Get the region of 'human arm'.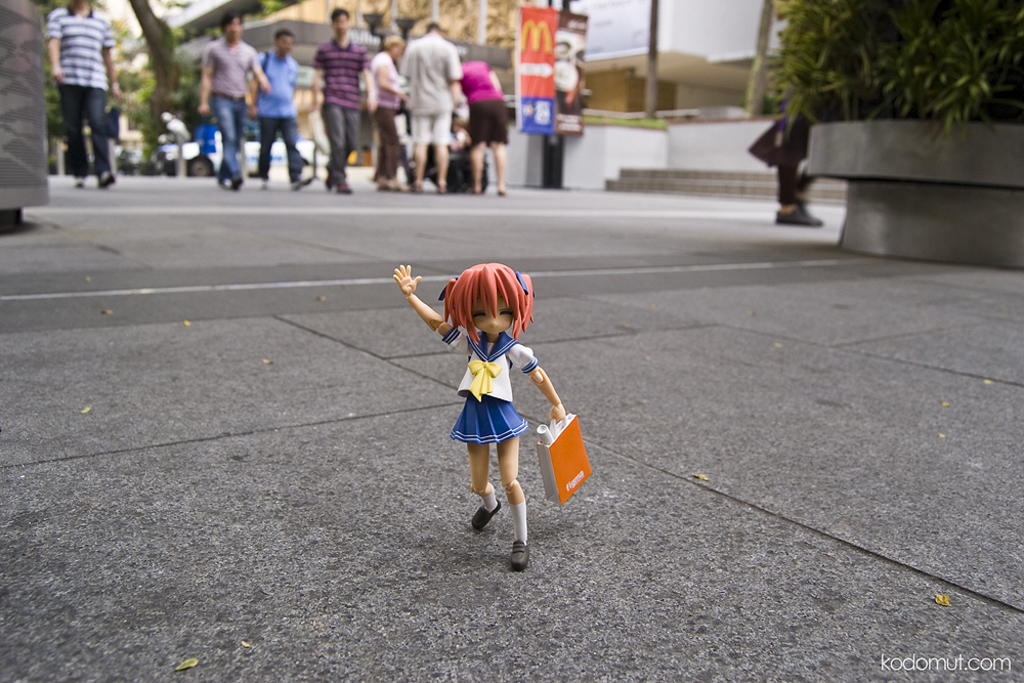
select_region(506, 341, 569, 422).
